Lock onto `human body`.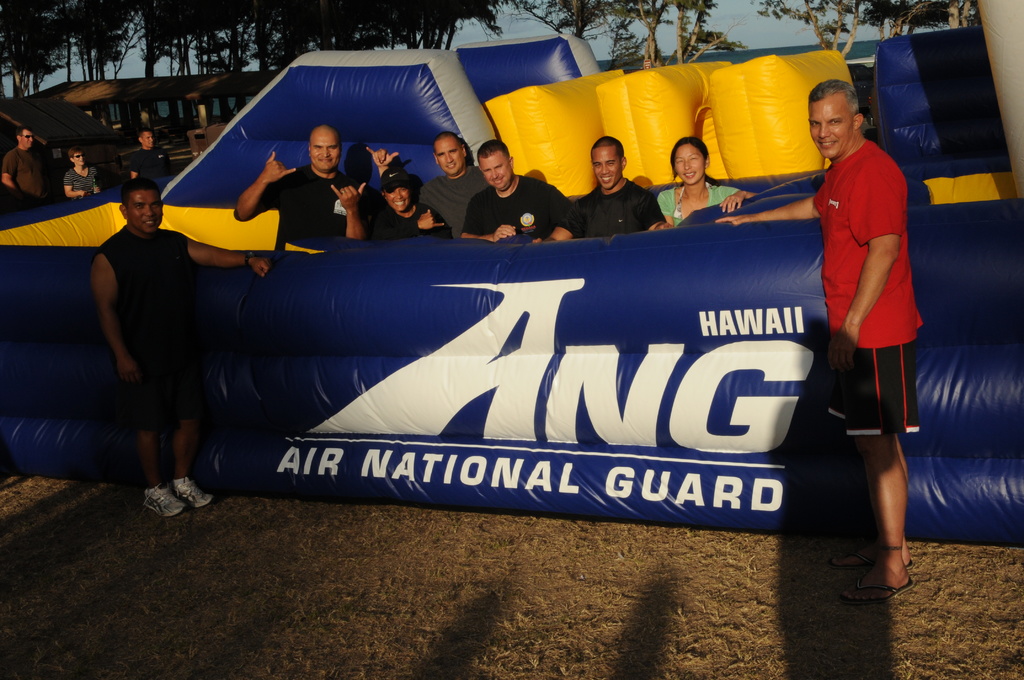
Locked: detection(129, 126, 164, 177).
